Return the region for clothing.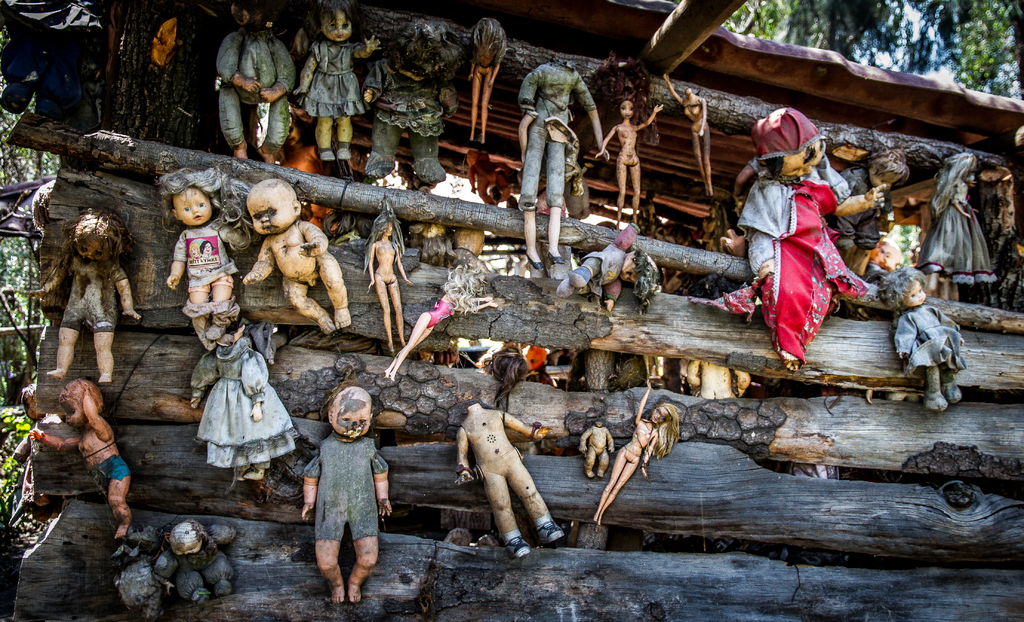
bbox=(88, 455, 130, 488).
